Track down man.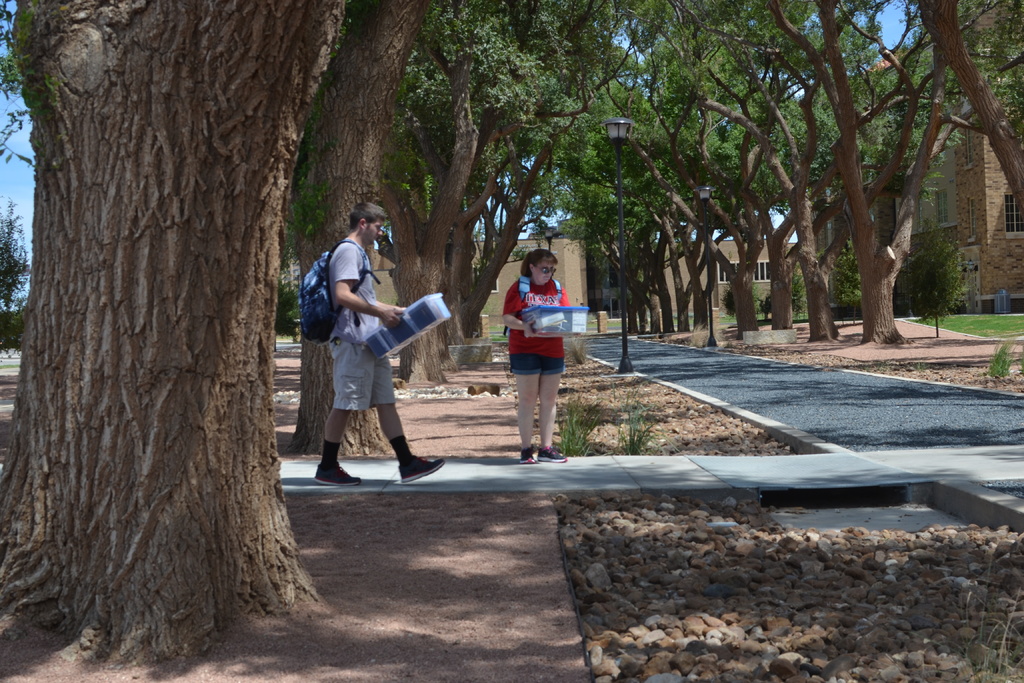
Tracked to locate(298, 216, 449, 493).
